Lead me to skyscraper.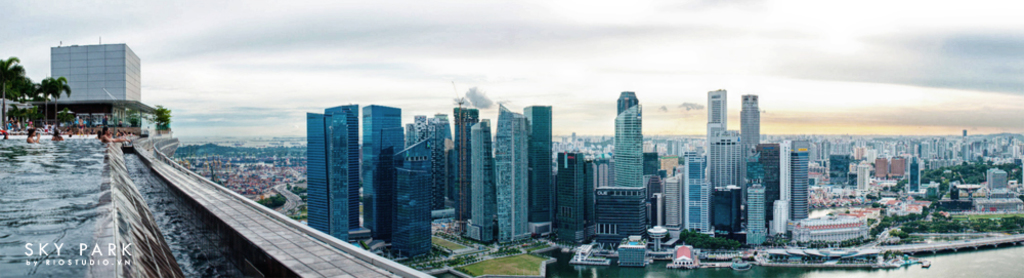
Lead to <region>359, 102, 407, 238</region>.
